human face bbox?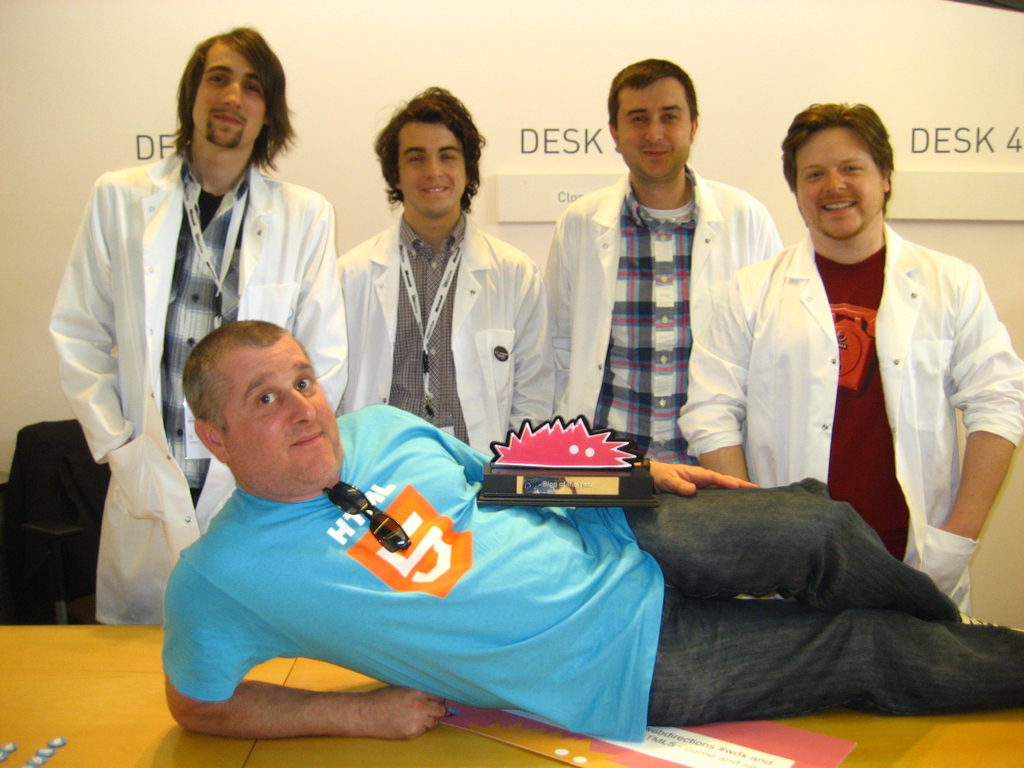
bbox(226, 333, 340, 488)
